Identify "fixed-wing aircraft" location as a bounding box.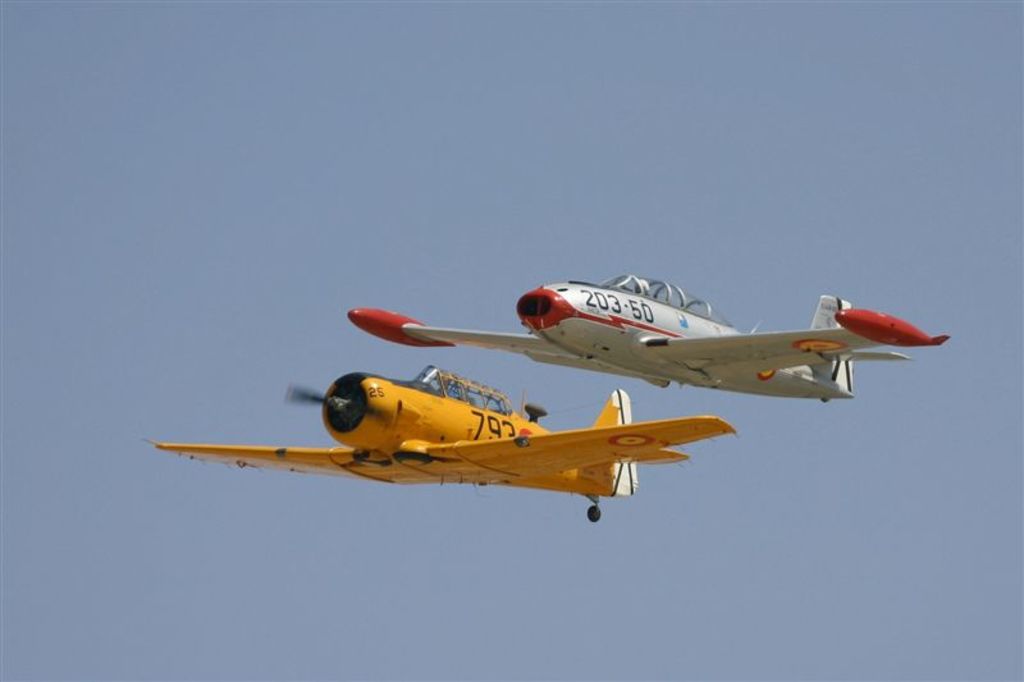
{"left": 136, "top": 365, "right": 737, "bottom": 526}.
